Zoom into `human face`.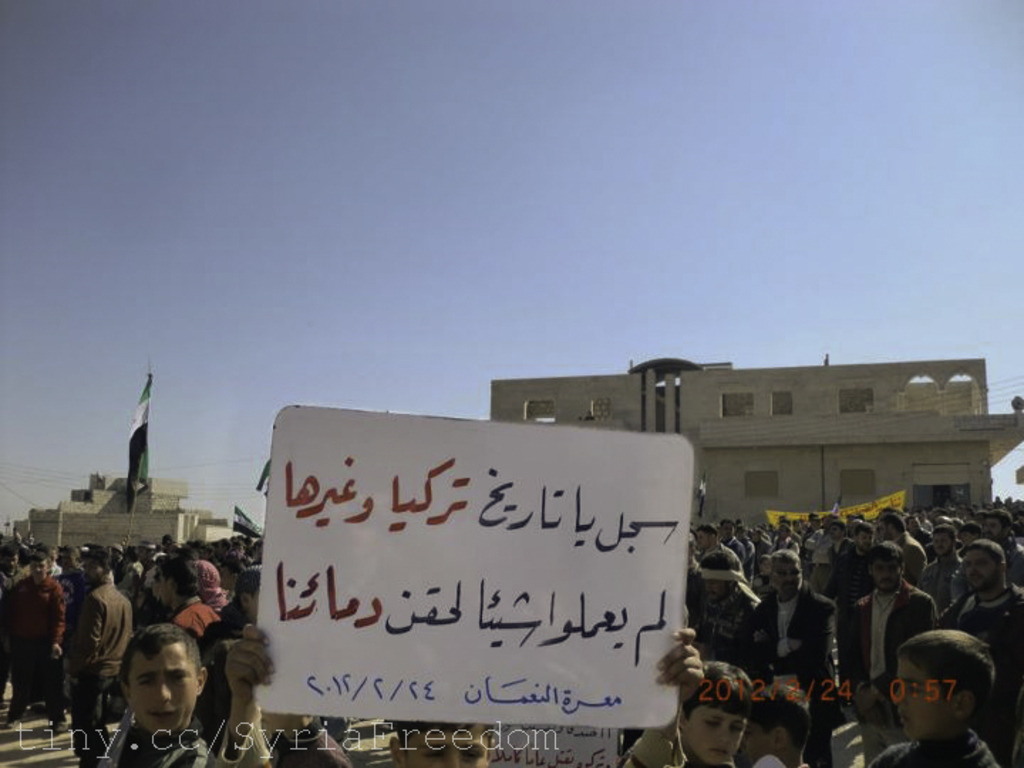
Zoom target: x1=963 y1=548 x2=997 y2=592.
